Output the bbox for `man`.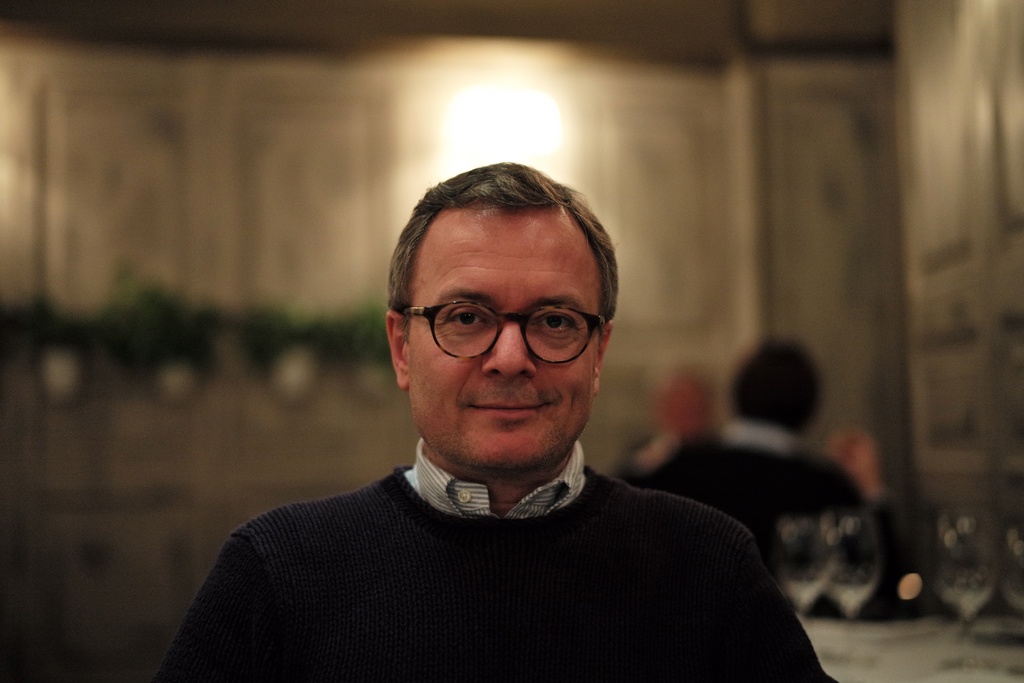
locate(155, 157, 843, 670).
